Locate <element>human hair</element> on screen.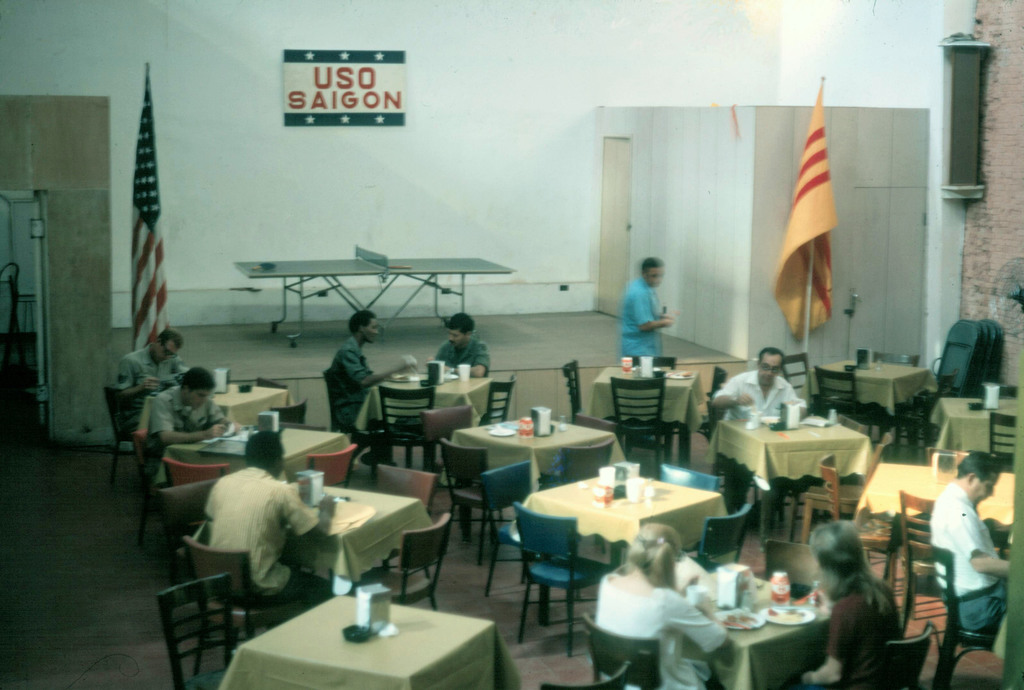
On screen at l=760, t=348, r=784, b=365.
